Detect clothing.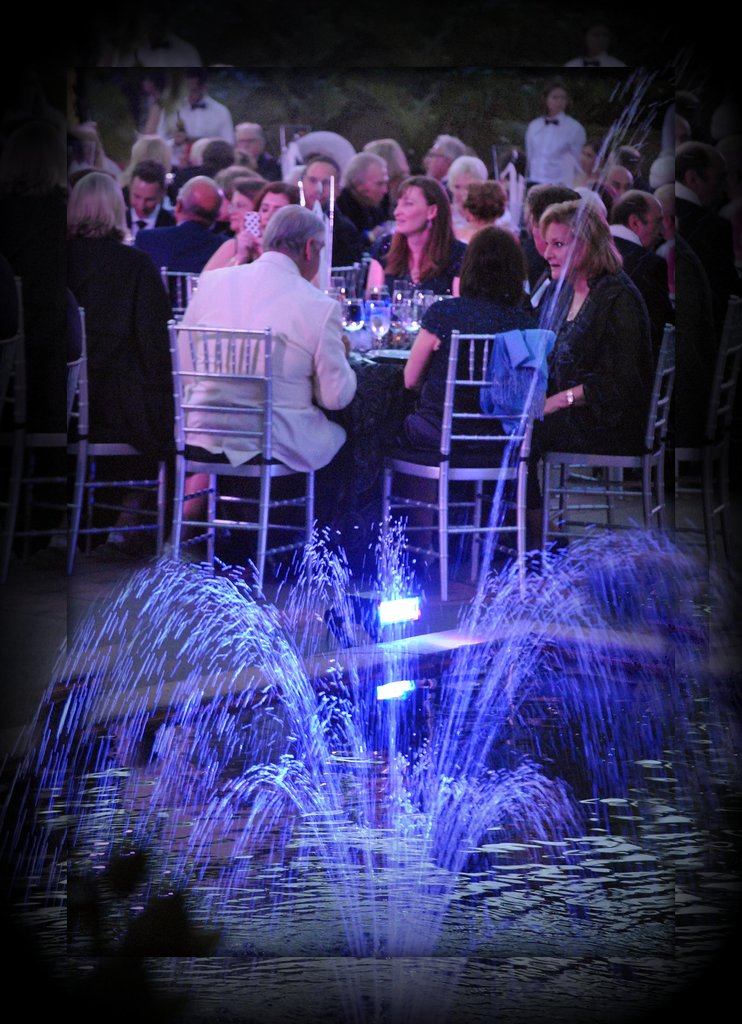
Detected at <region>522, 263, 658, 543</region>.
